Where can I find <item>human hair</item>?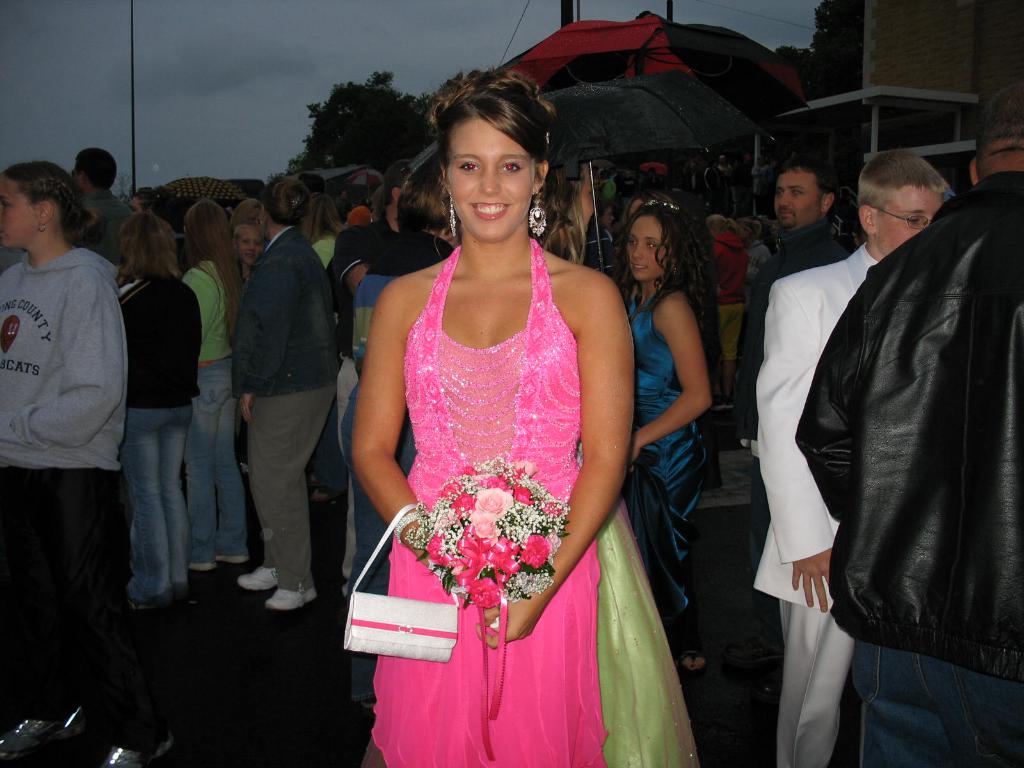
You can find it at l=705, t=213, r=739, b=234.
